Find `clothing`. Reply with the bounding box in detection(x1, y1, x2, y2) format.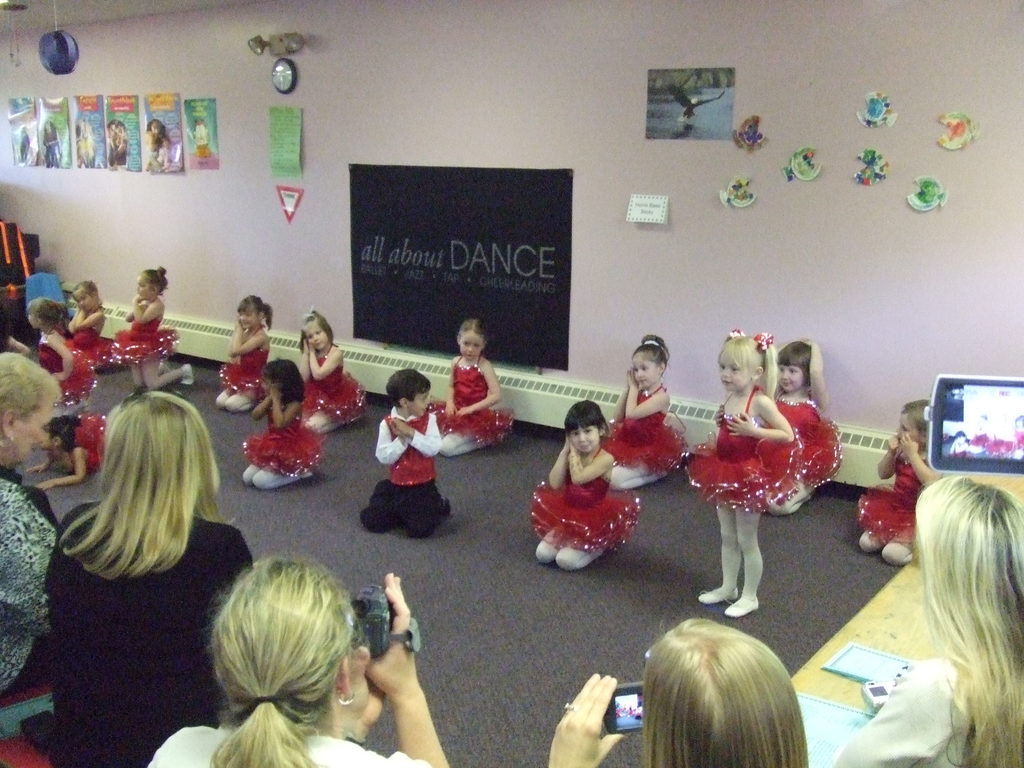
detection(769, 380, 842, 515).
